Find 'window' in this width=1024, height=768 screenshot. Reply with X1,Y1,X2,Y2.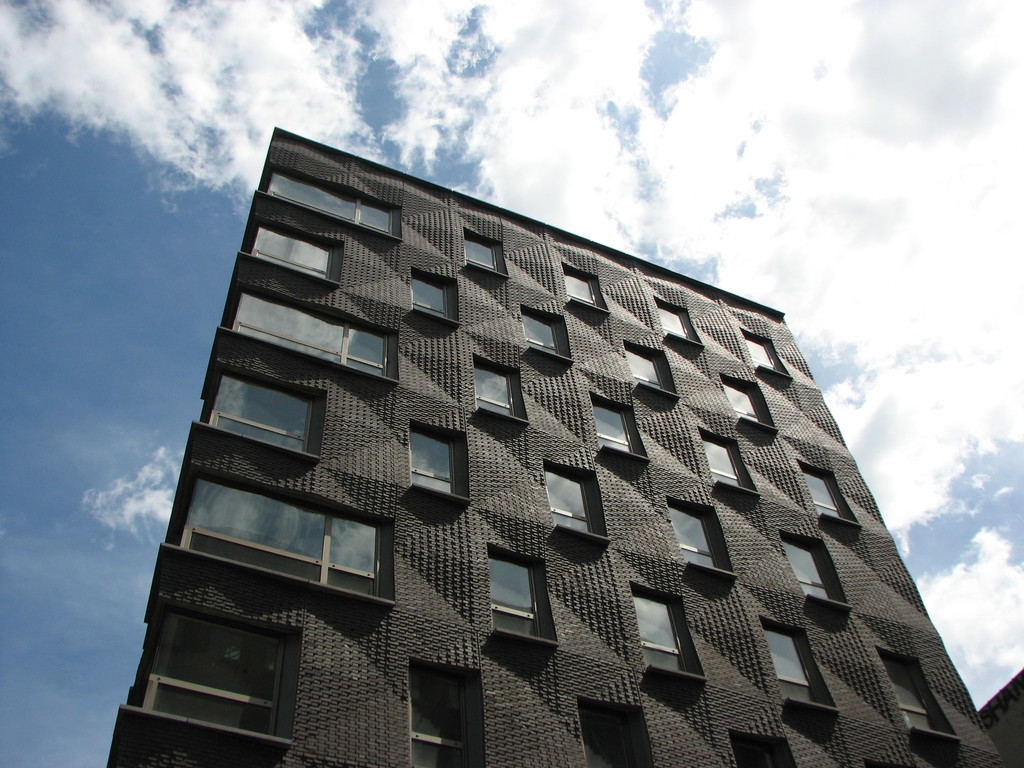
563,272,598,307.
